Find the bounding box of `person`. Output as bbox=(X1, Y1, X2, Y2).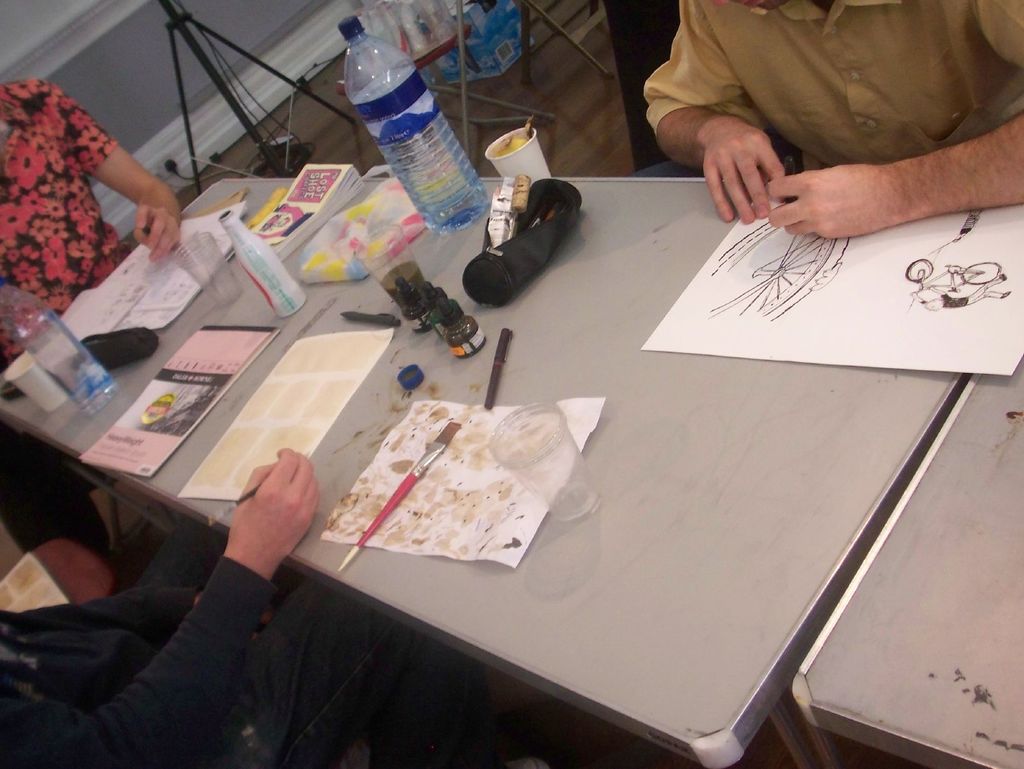
bbox=(625, 0, 1023, 240).
